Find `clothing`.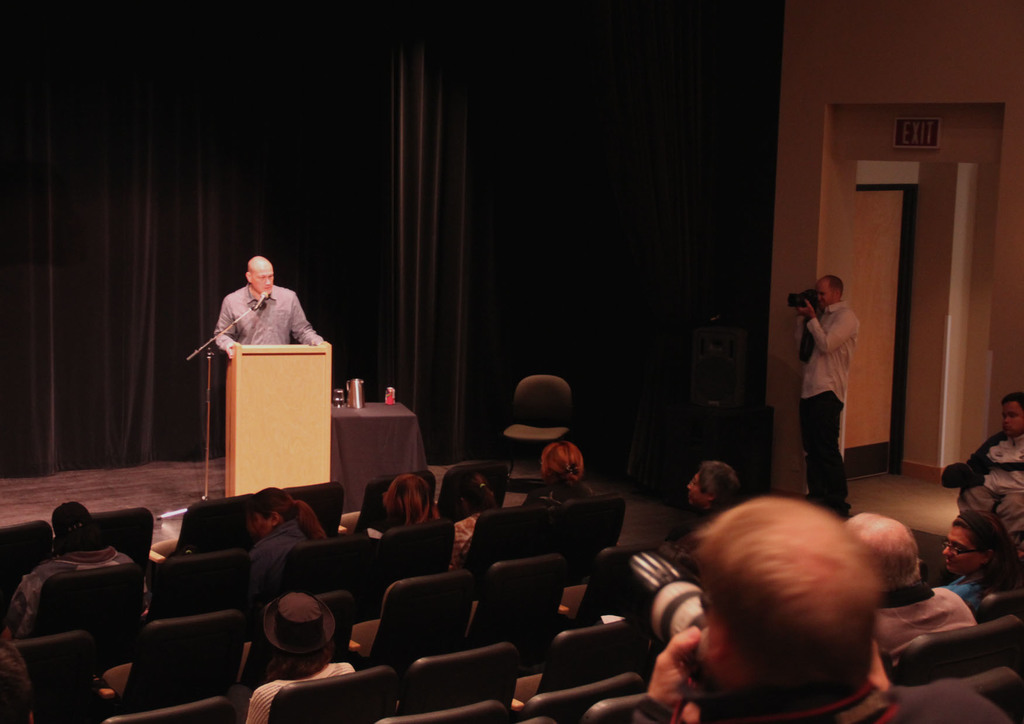
rect(740, 648, 897, 723).
